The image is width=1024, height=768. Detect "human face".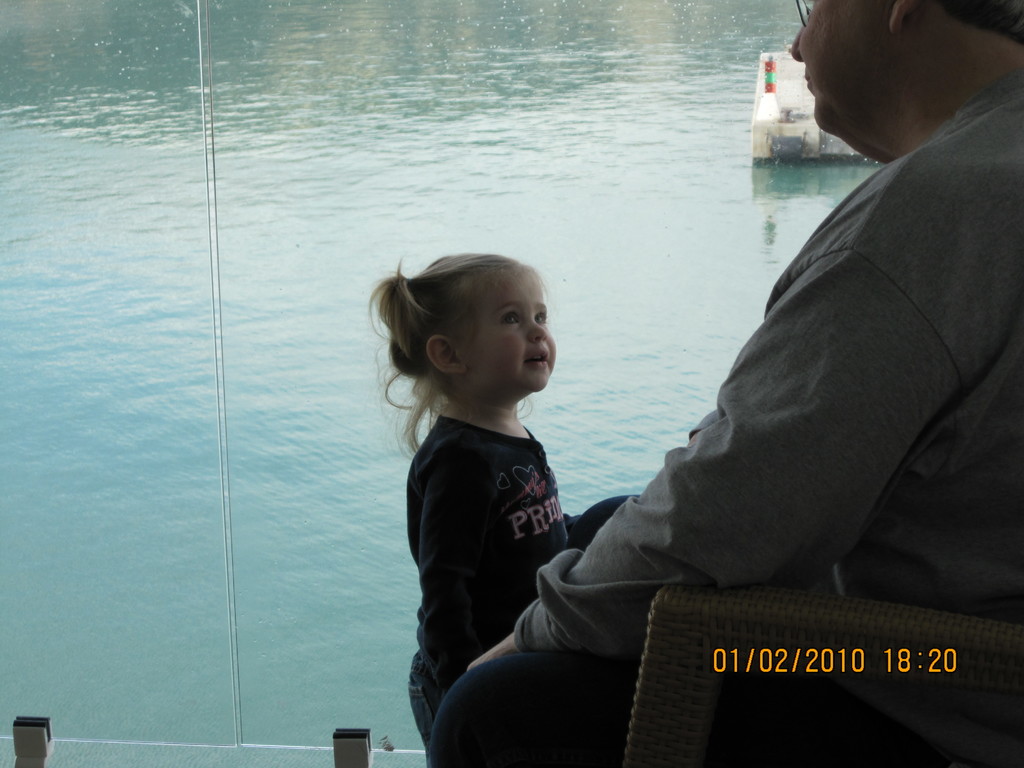
Detection: <region>788, 0, 889, 132</region>.
